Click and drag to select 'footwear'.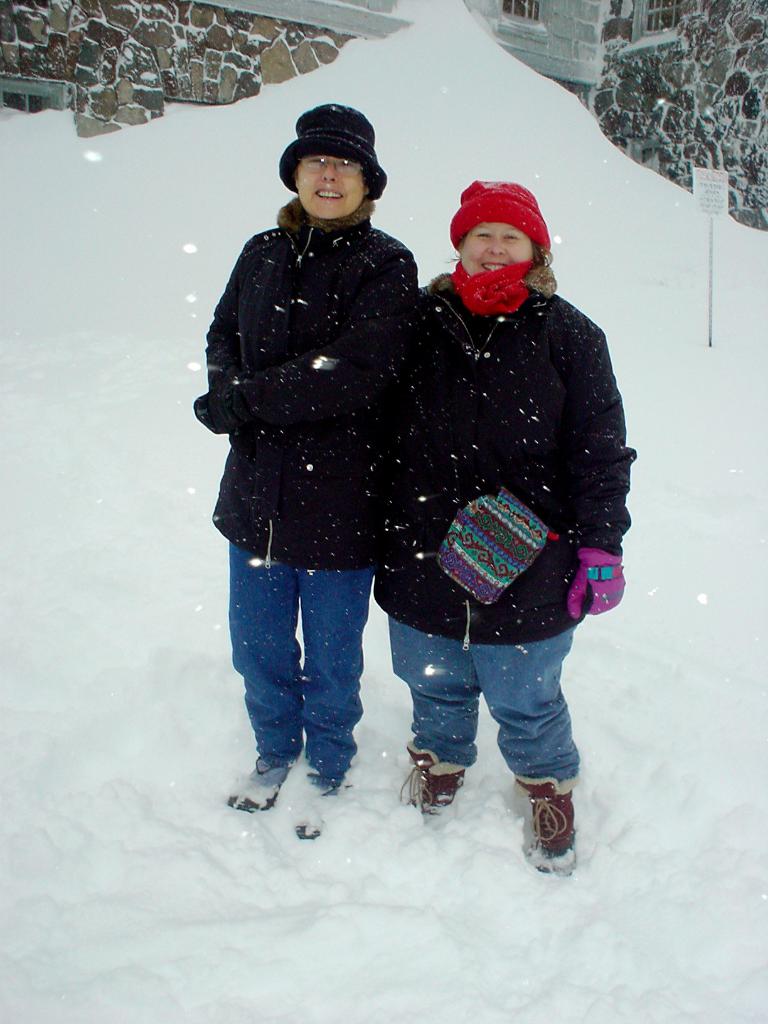
Selection: 296 775 348 838.
